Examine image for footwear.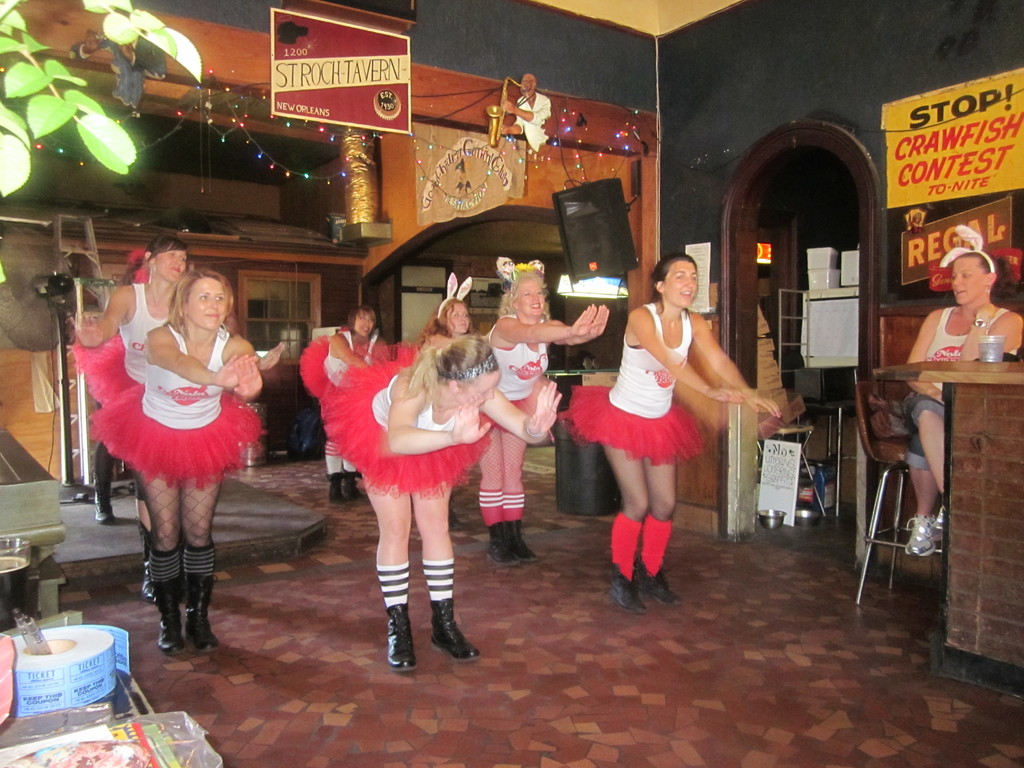
Examination result: <region>339, 458, 358, 496</region>.
